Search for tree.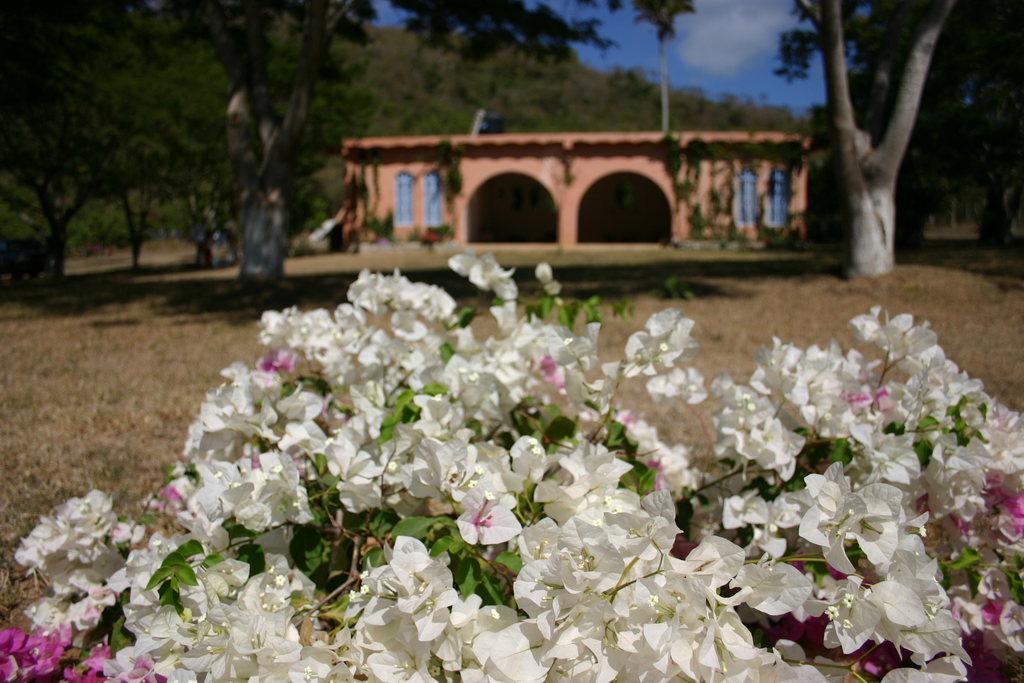
Found at 638/0/697/139.
